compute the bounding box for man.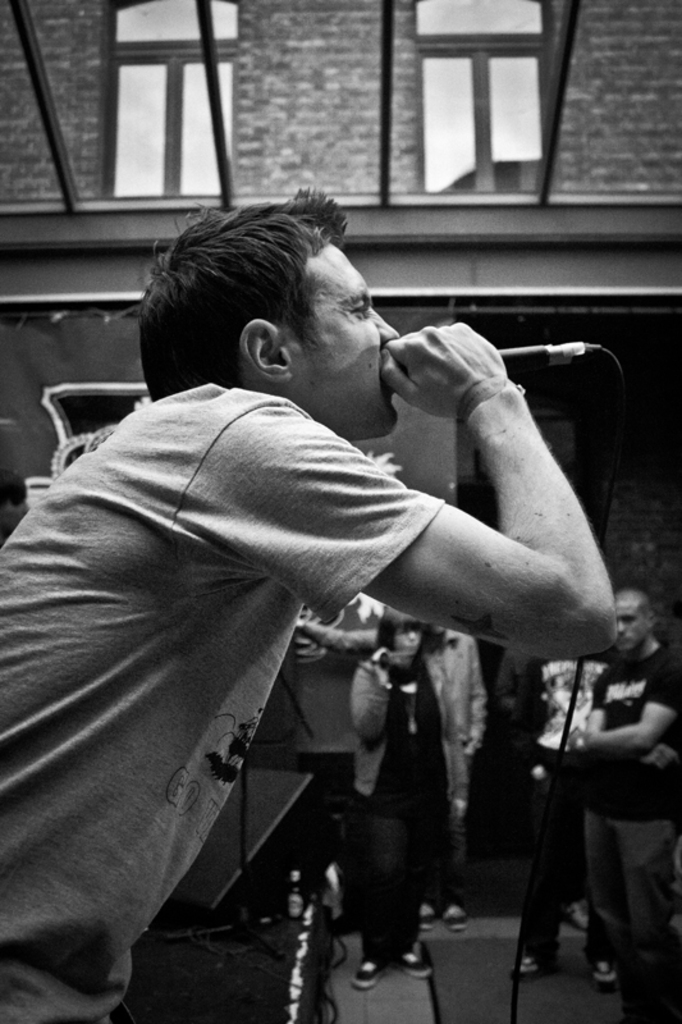
x1=20 y1=175 x2=614 y2=995.
